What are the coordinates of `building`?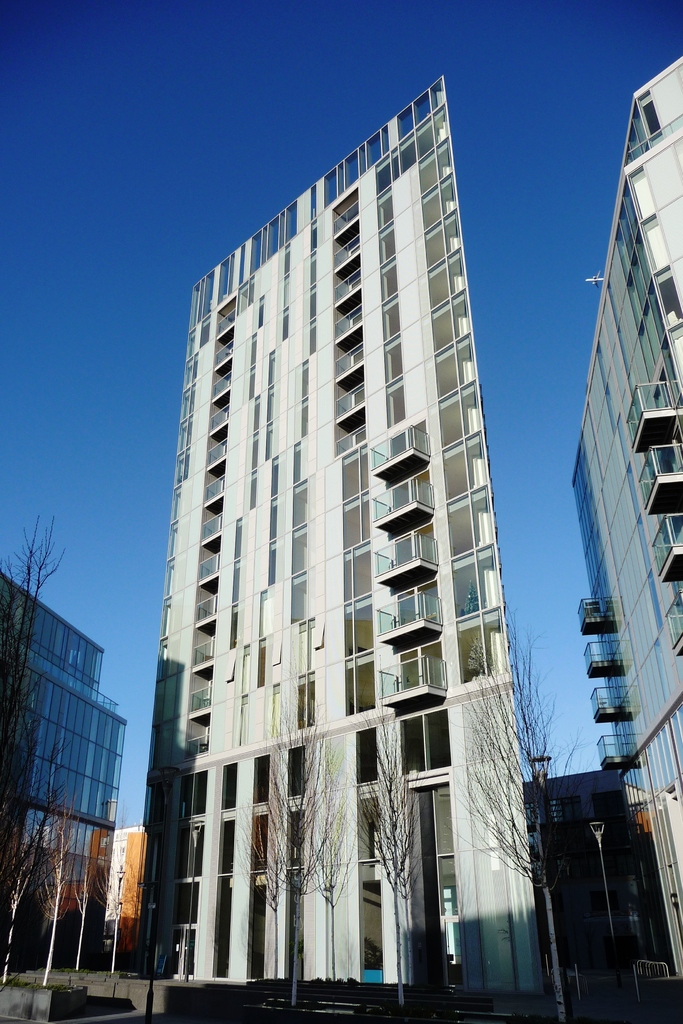
[left=122, top=76, right=561, bottom=1023].
